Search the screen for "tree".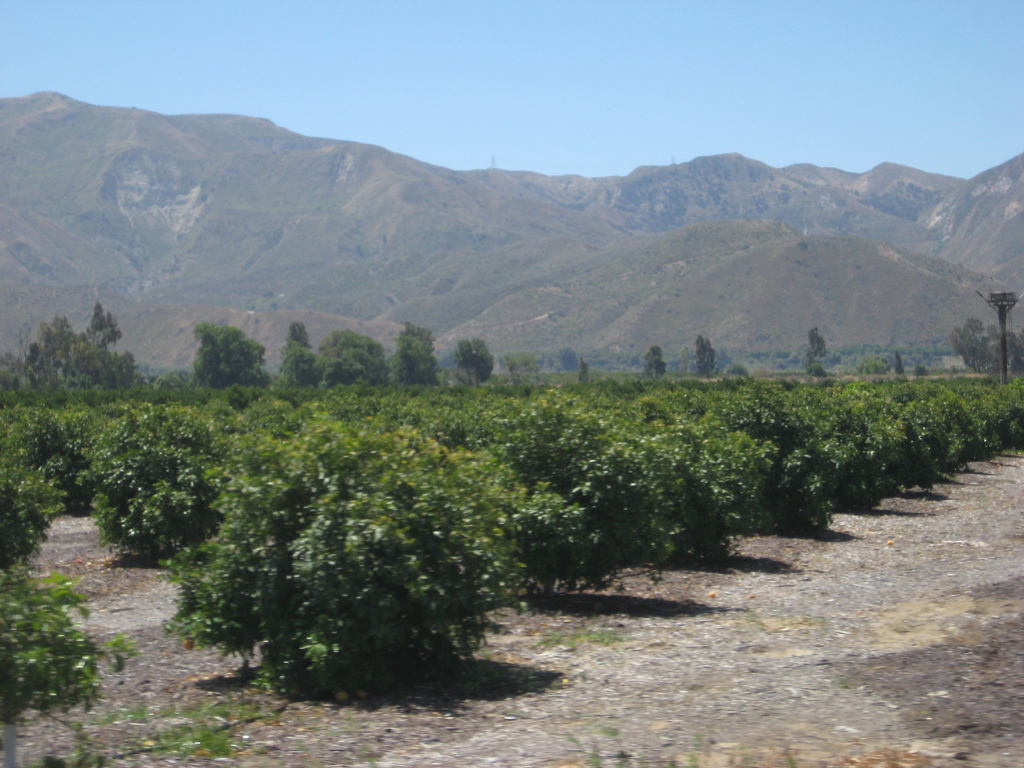
Found at x1=451 y1=327 x2=492 y2=394.
